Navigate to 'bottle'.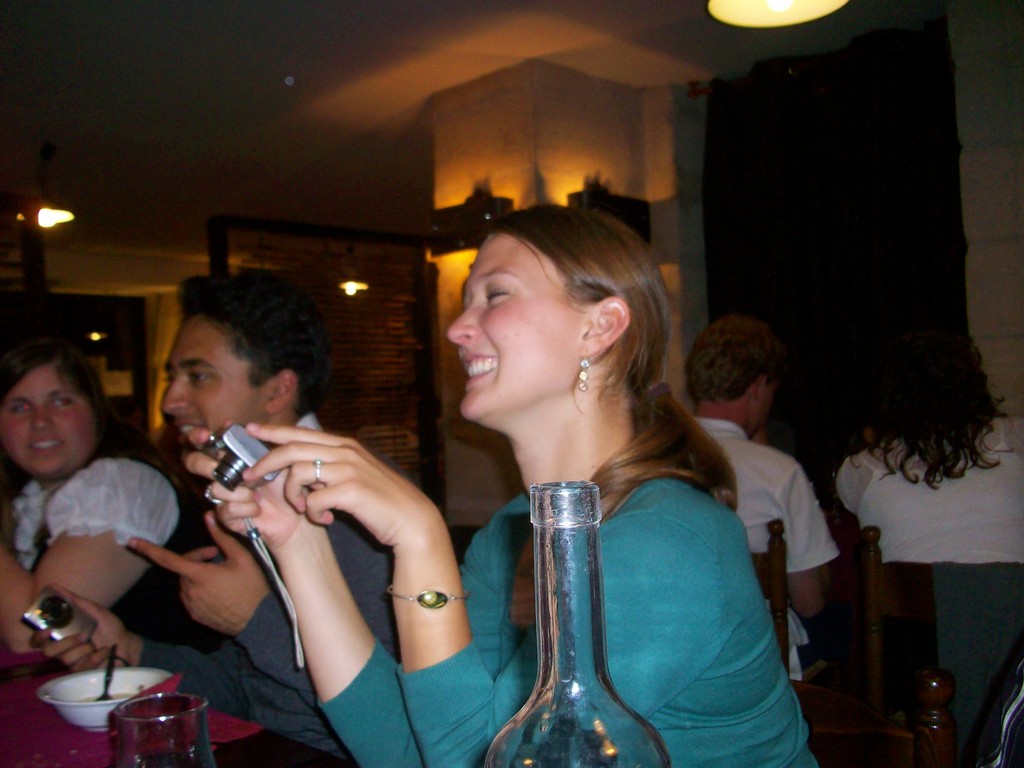
Navigation target: (left=483, top=477, right=668, bottom=767).
